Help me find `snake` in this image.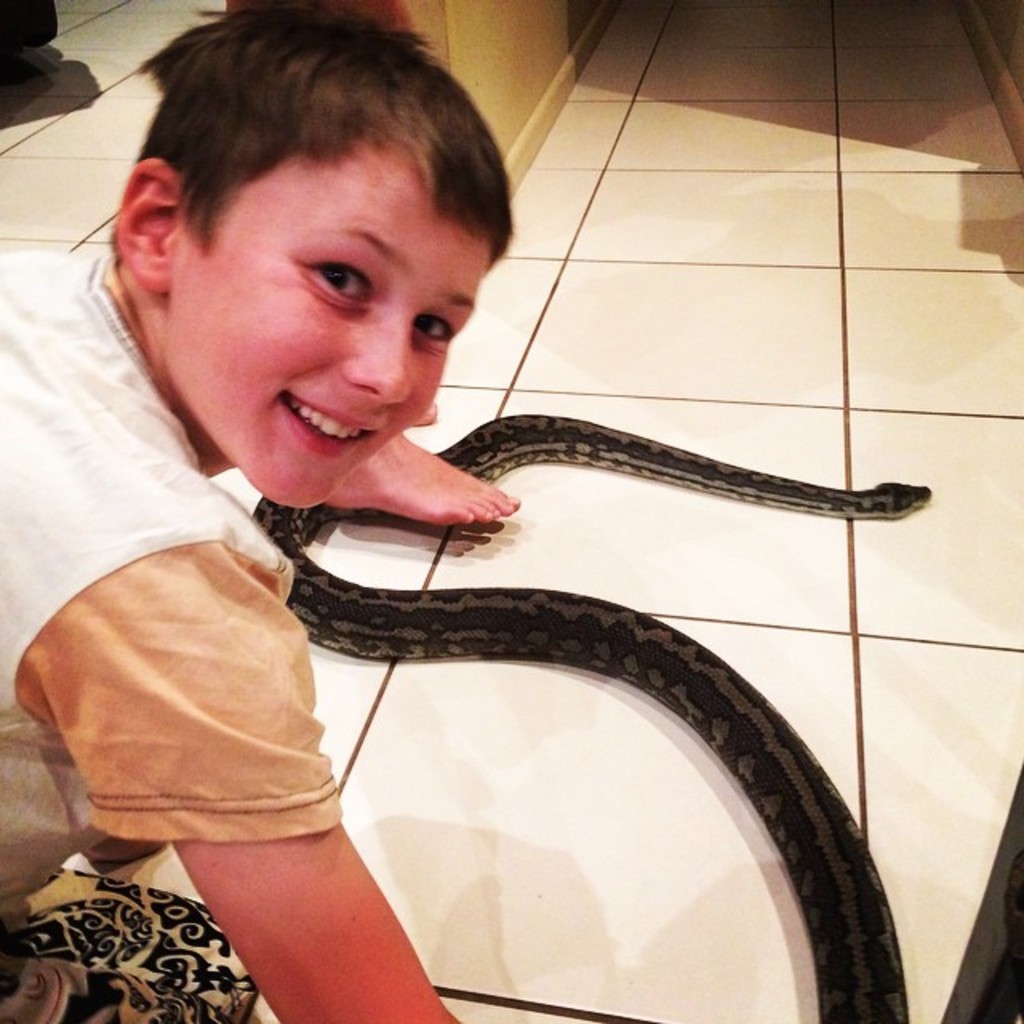
Found it: (251, 414, 933, 1022).
